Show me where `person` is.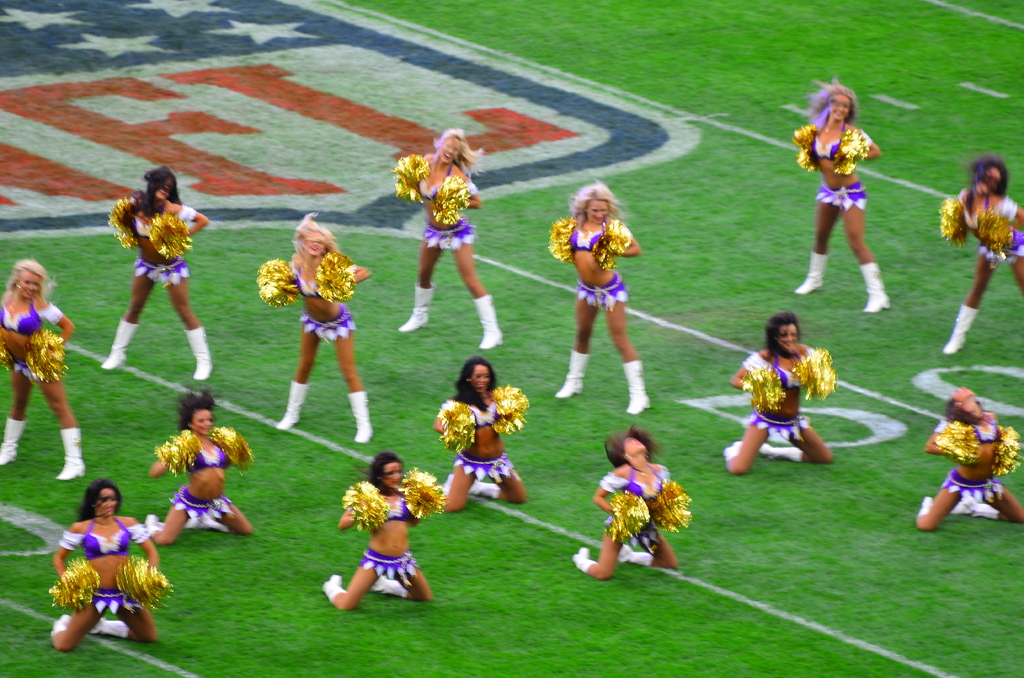
`person` is at 435,354,530,510.
